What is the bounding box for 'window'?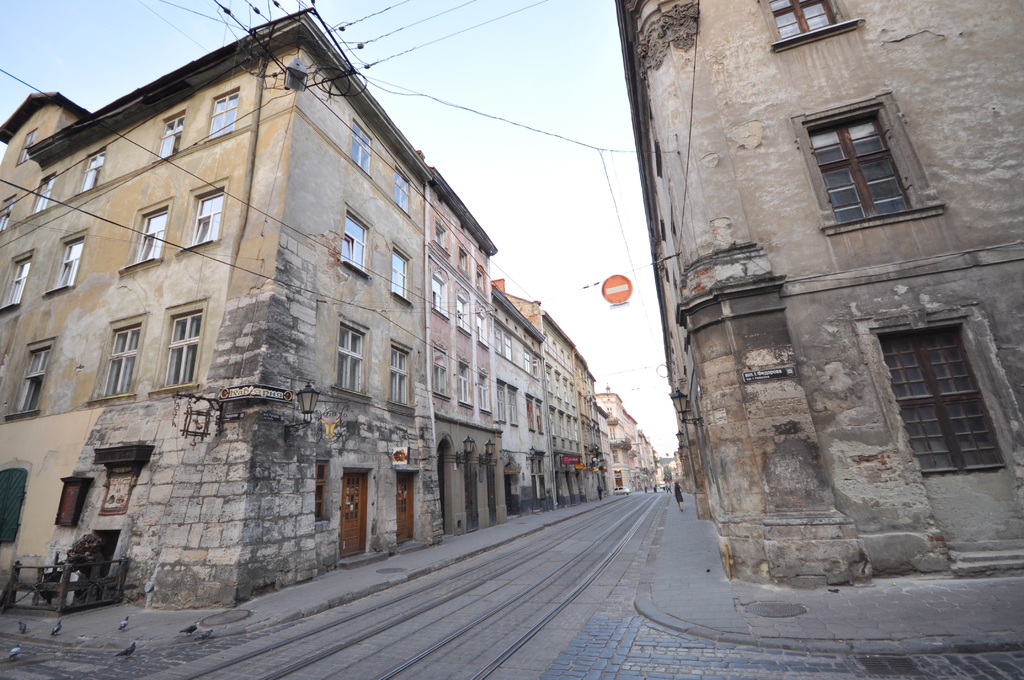
[50, 232, 84, 284].
